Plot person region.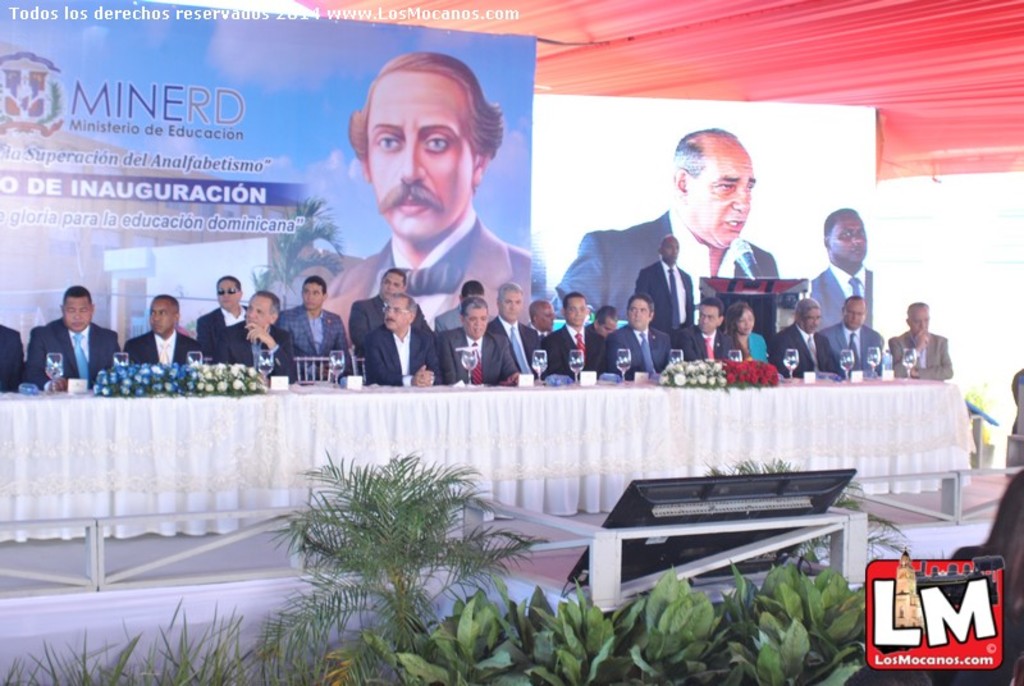
Plotted at box=[120, 291, 209, 366].
